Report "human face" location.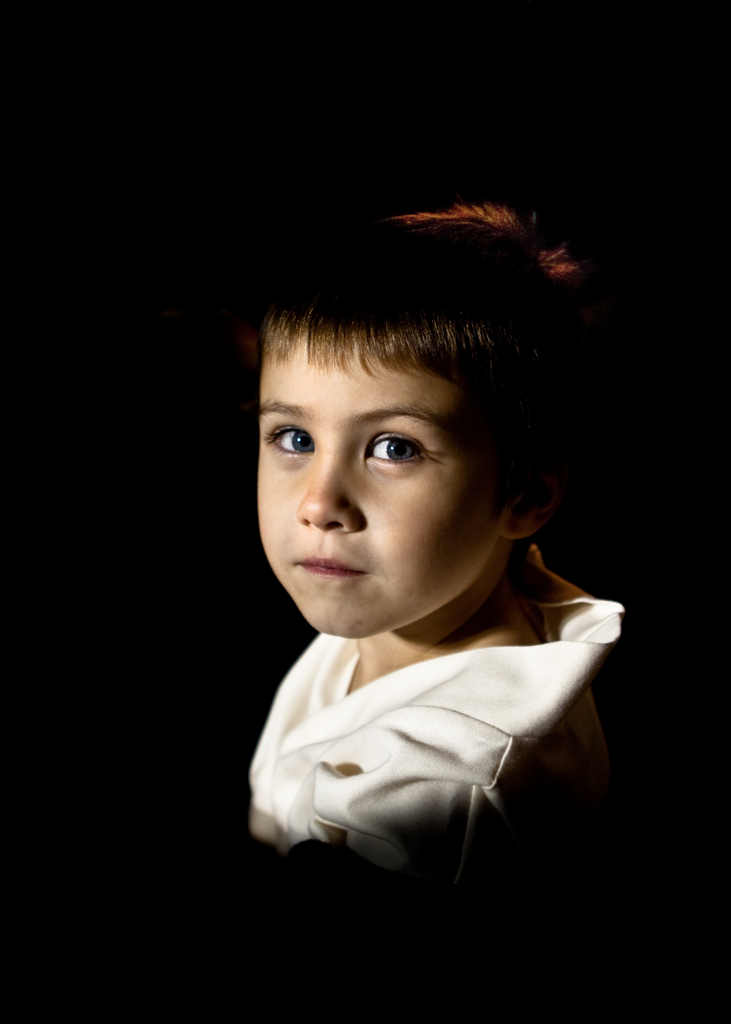
Report: detection(255, 333, 490, 636).
